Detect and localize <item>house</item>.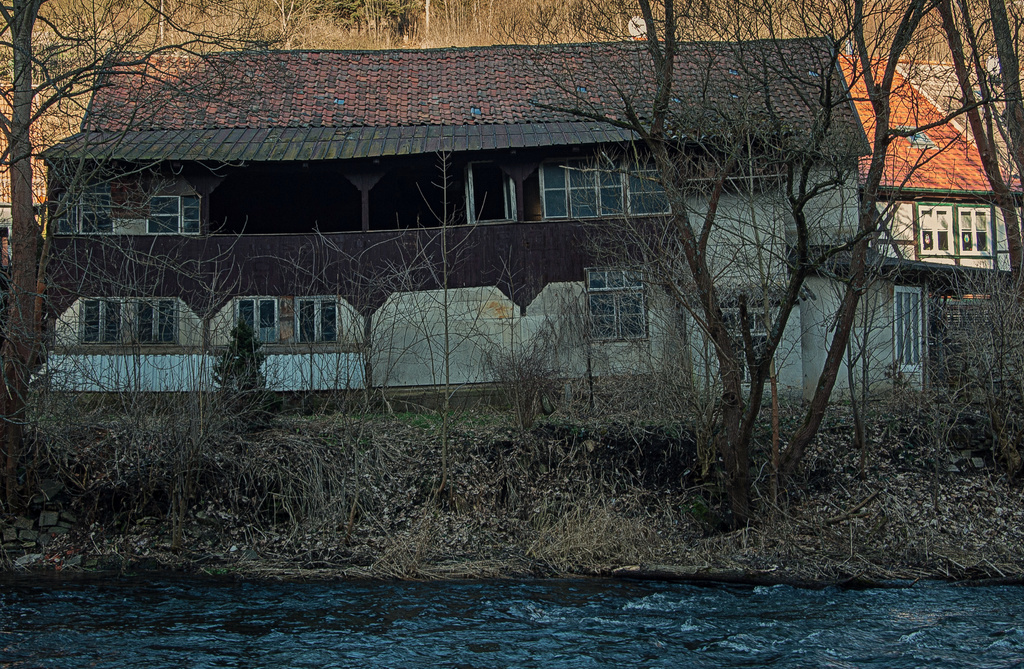
Localized at x1=844 y1=53 x2=1018 y2=268.
